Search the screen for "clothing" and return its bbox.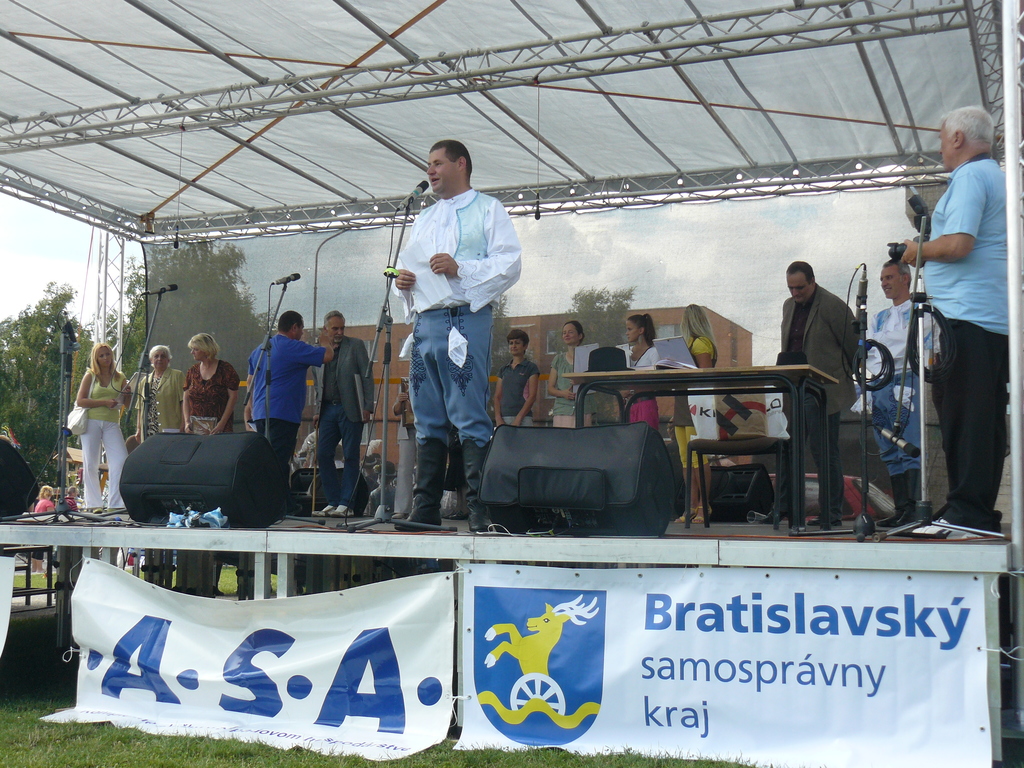
Found: [x1=625, y1=342, x2=660, y2=431].
